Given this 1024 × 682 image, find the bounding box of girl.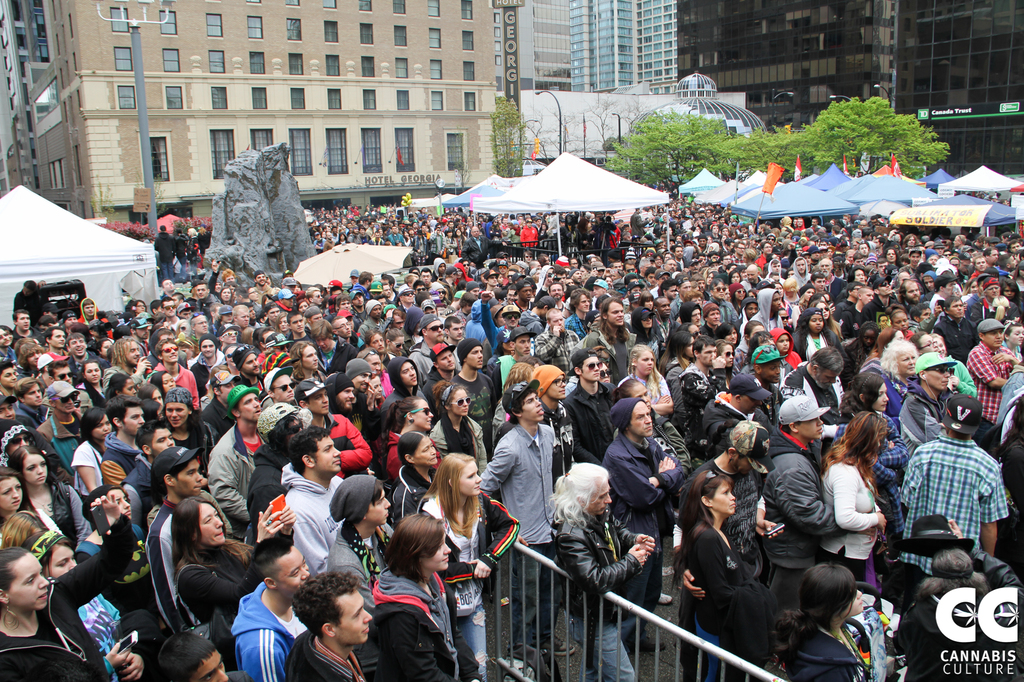
bbox=[796, 284, 815, 311].
